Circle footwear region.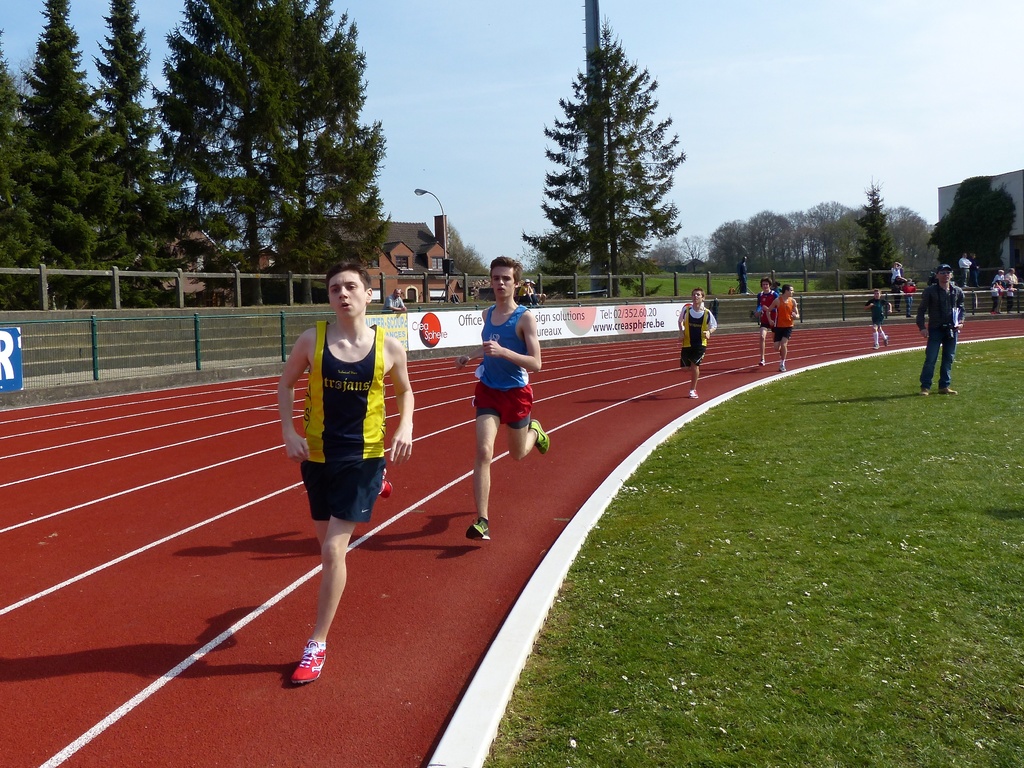
Region: x1=1006 y1=311 x2=1012 y2=315.
